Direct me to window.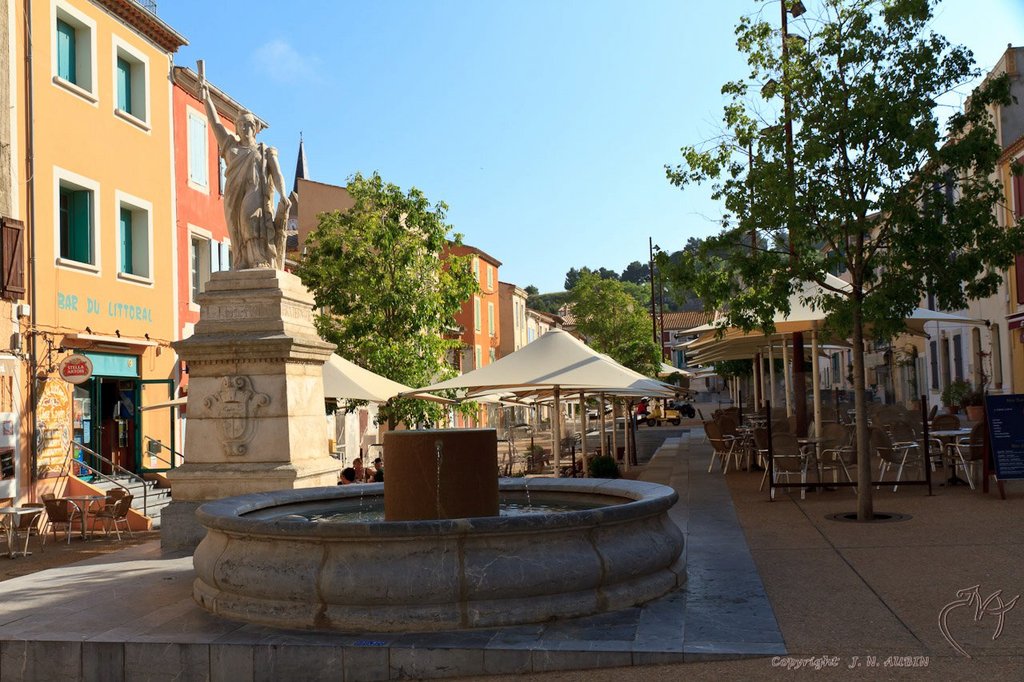
Direction: 930 341 939 389.
